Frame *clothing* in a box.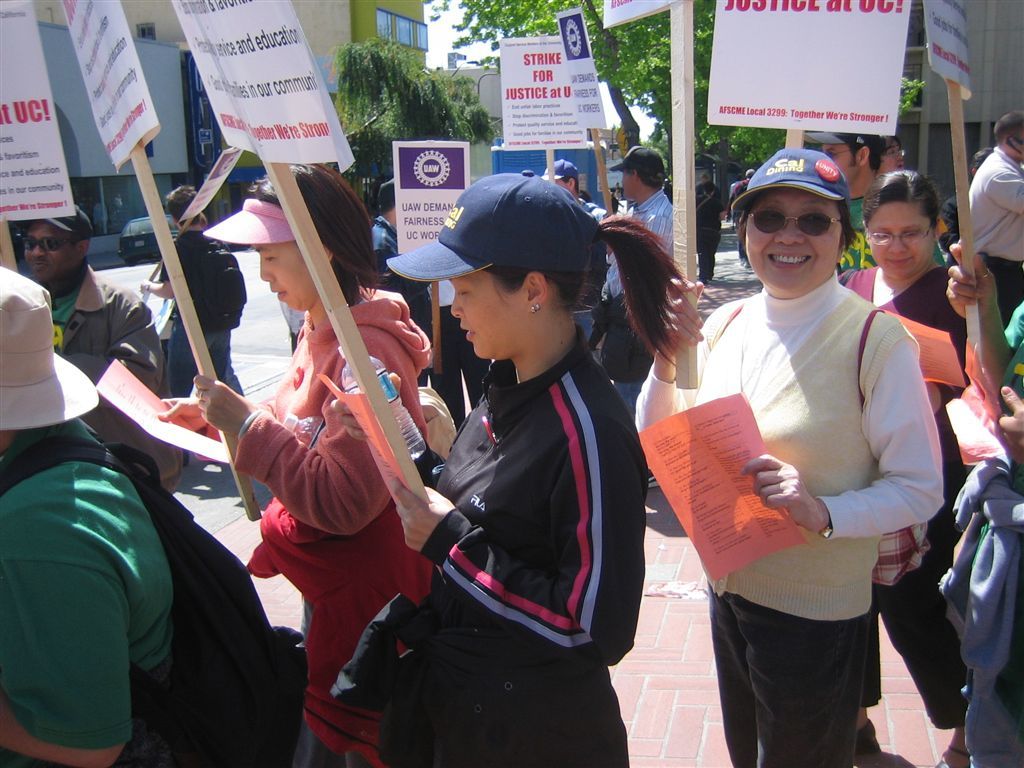
<box>969,136,1023,315</box>.
